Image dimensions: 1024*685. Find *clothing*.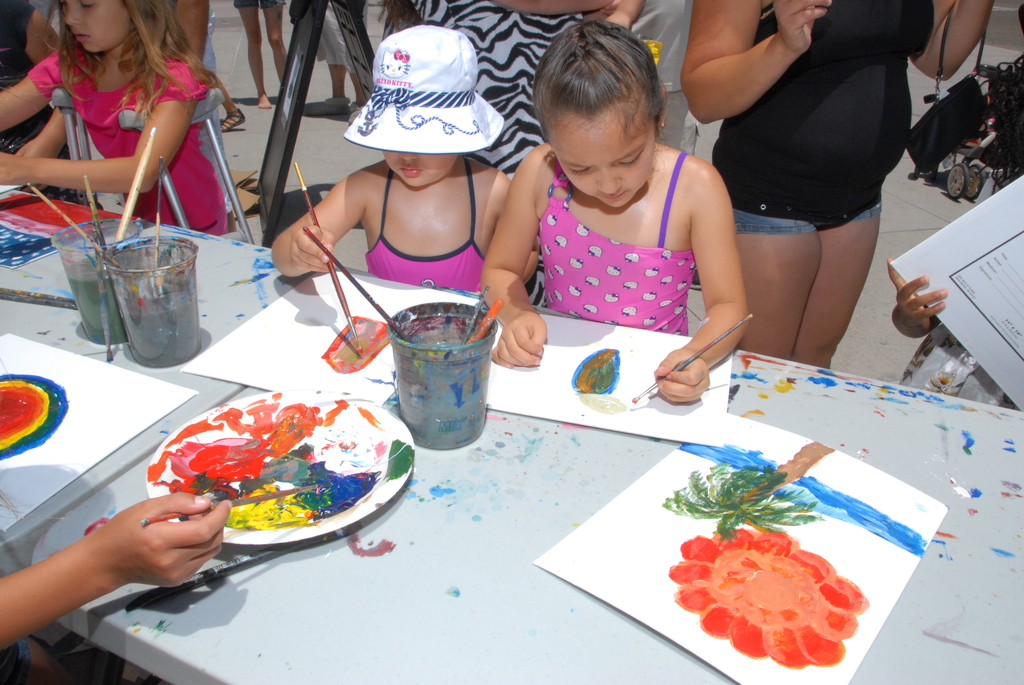
bbox(312, 0, 369, 71).
